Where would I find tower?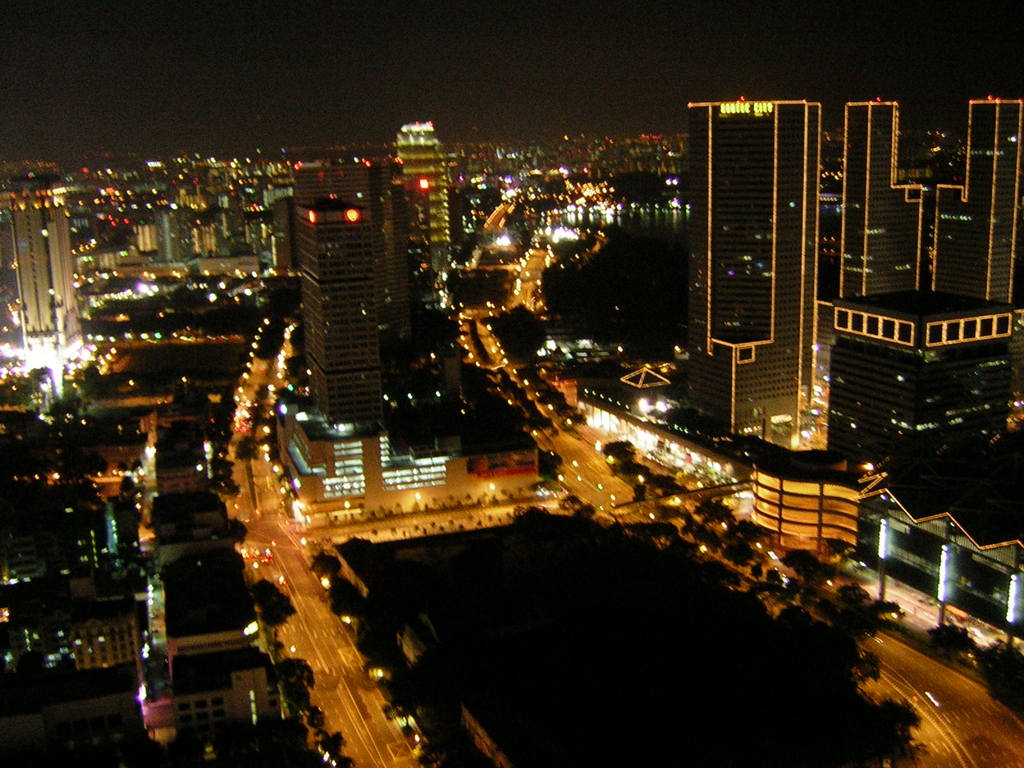
At box=[390, 120, 456, 278].
